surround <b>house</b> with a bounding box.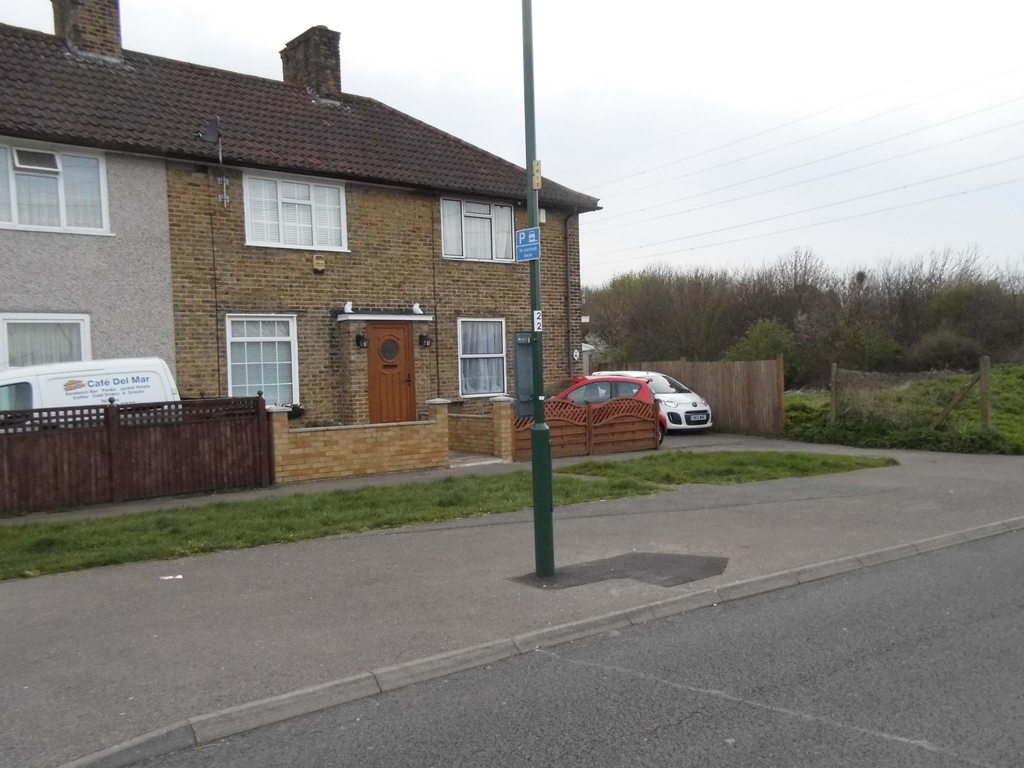
(166, 27, 600, 416).
